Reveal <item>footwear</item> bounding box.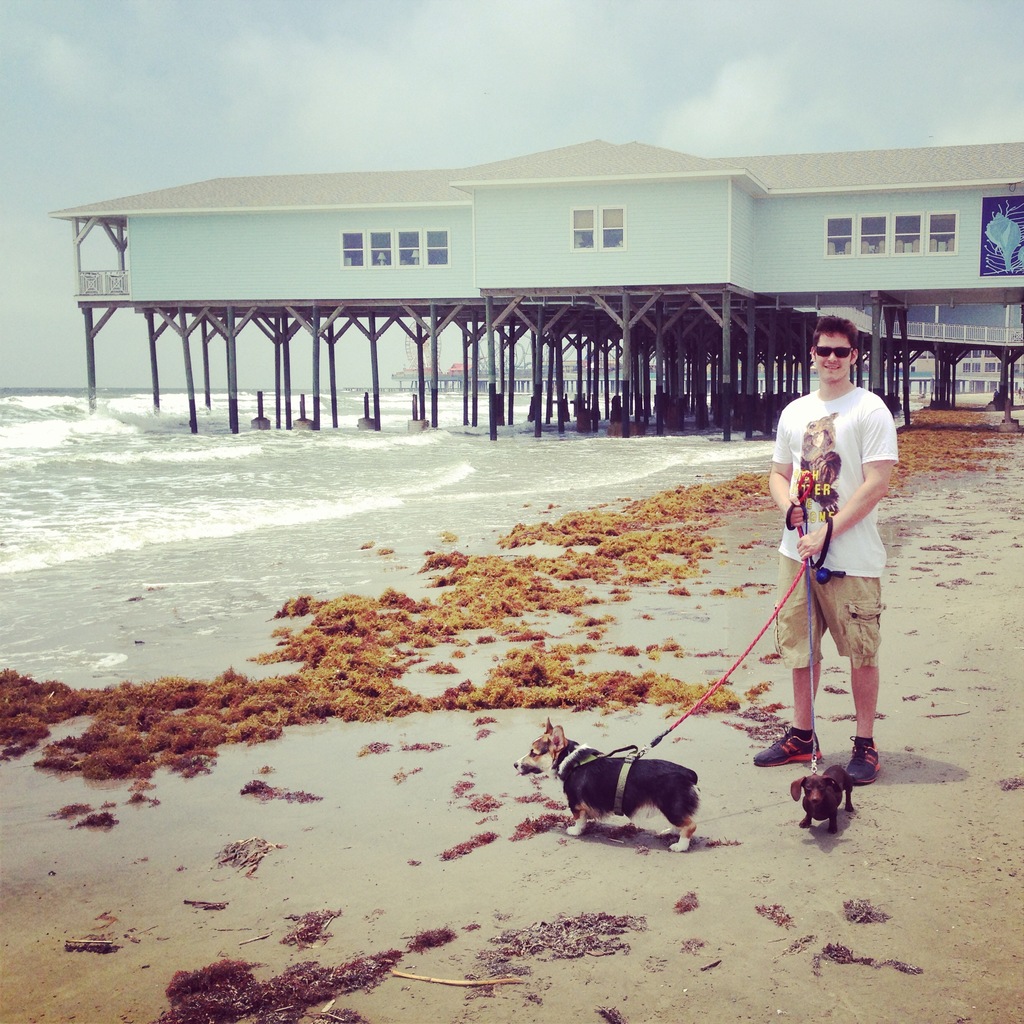
Revealed: region(755, 727, 824, 760).
